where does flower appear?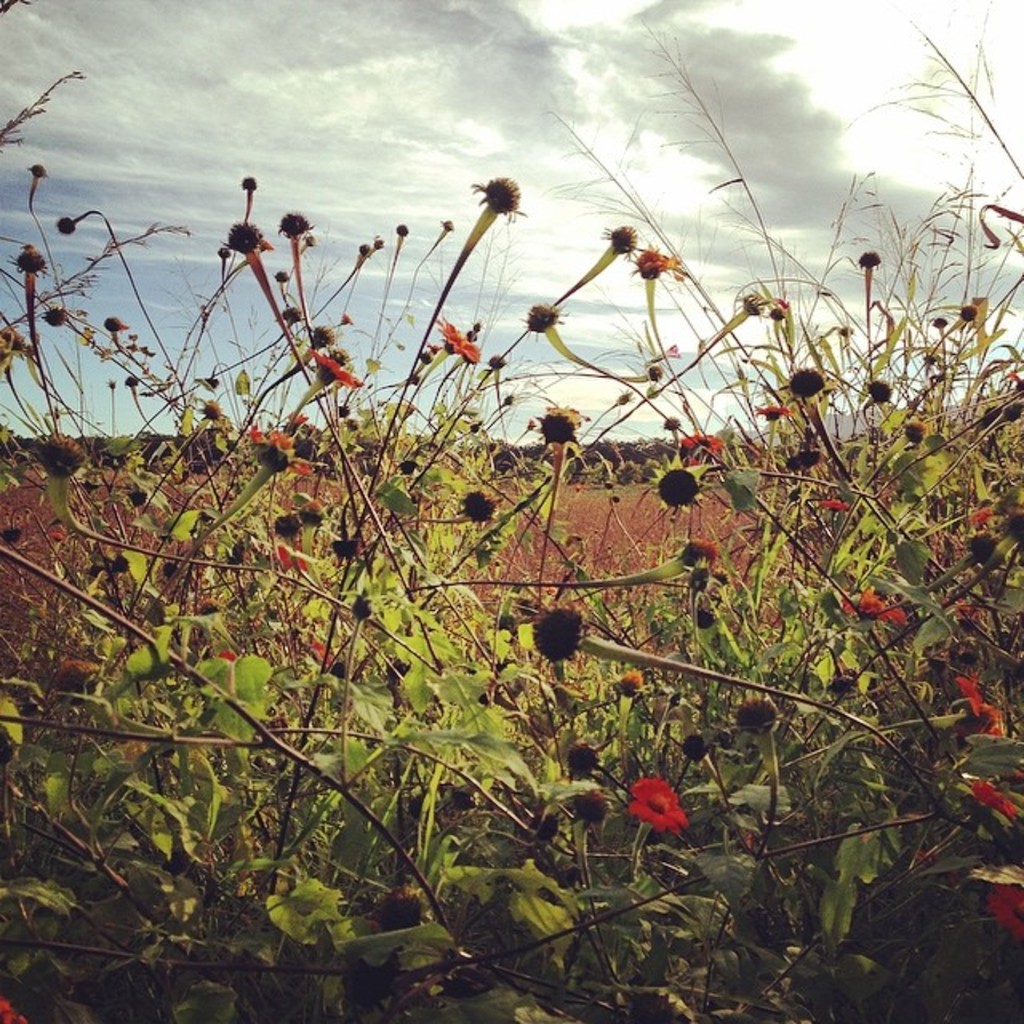
Appears at 678:538:718:574.
